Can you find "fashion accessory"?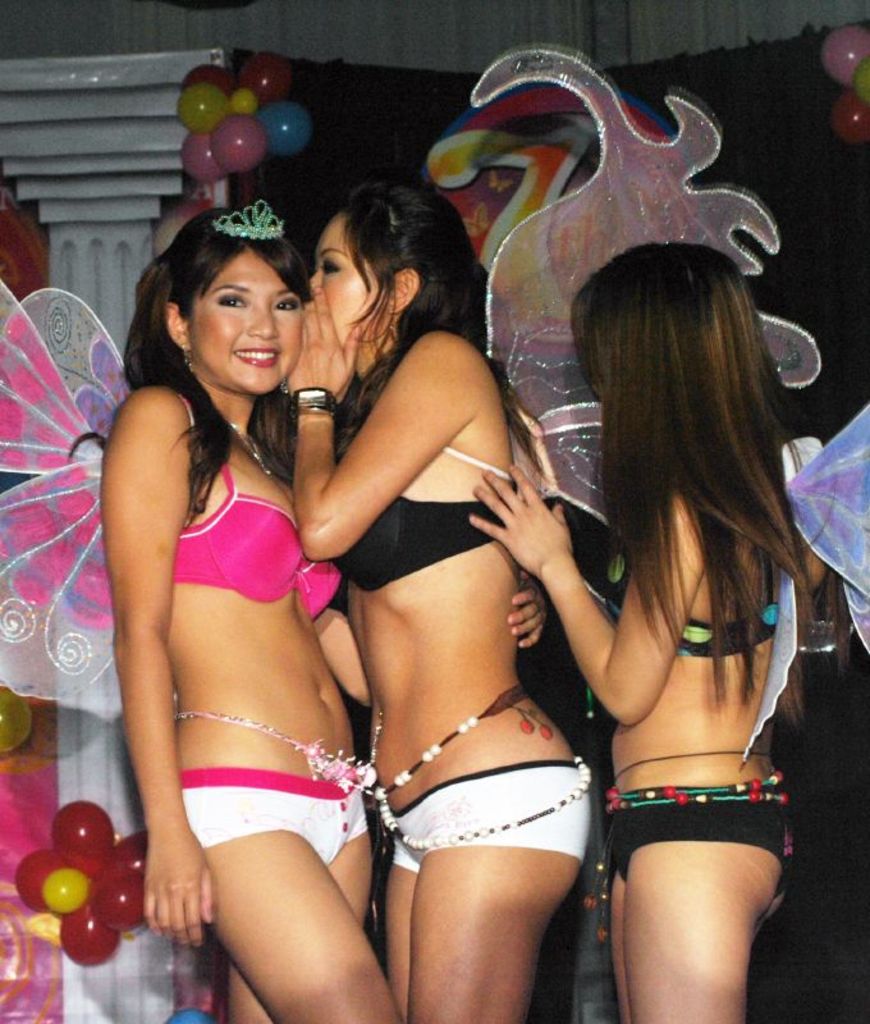
Yes, bounding box: <region>594, 782, 802, 948</region>.
